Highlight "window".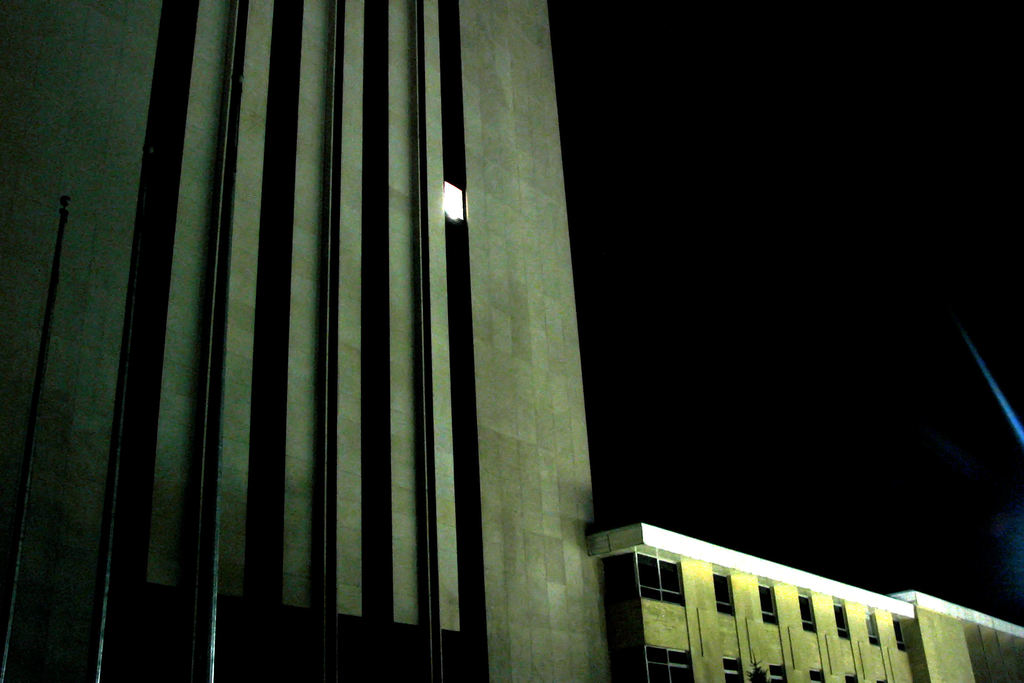
Highlighted region: bbox(872, 678, 884, 682).
